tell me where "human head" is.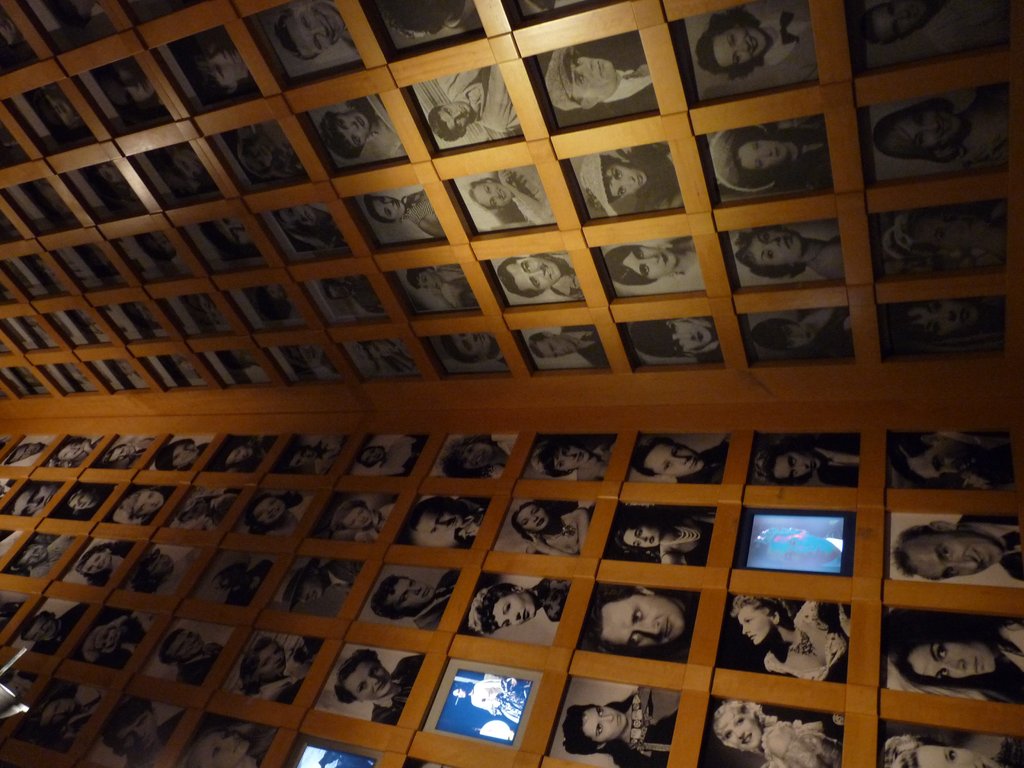
"human head" is at (x1=428, y1=103, x2=475, y2=143).
